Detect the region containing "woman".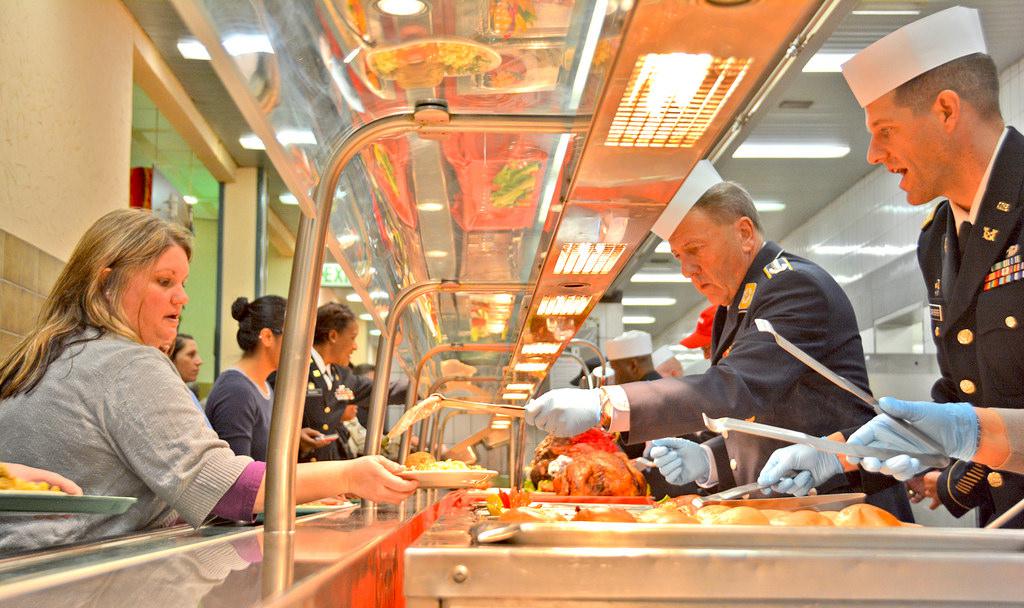
bbox=(201, 293, 287, 465).
